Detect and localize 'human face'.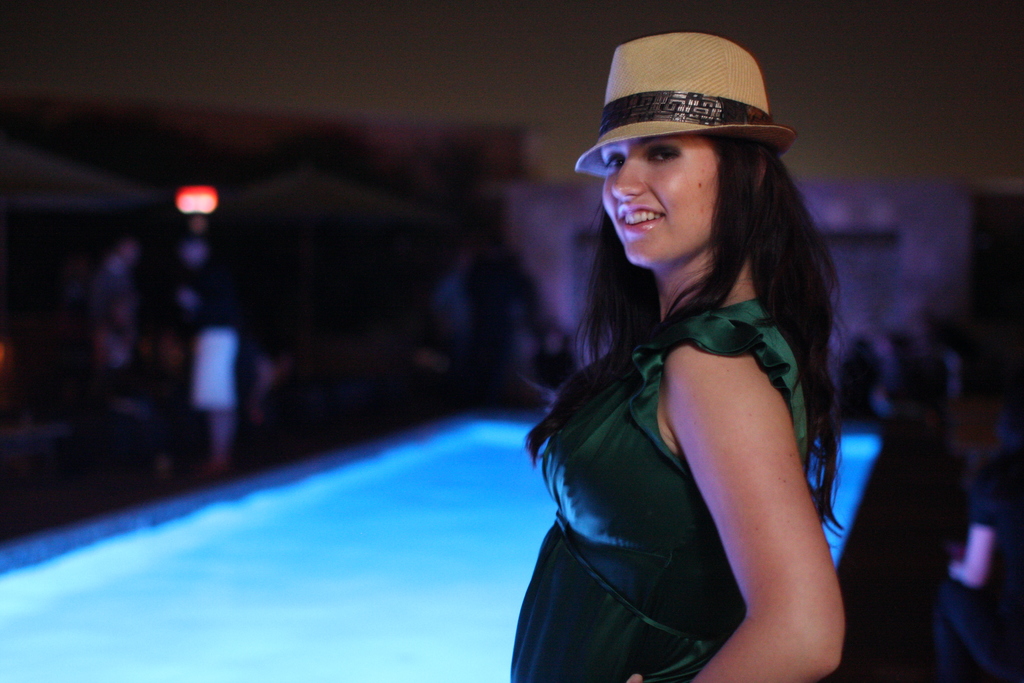
Localized at locate(602, 138, 724, 262).
